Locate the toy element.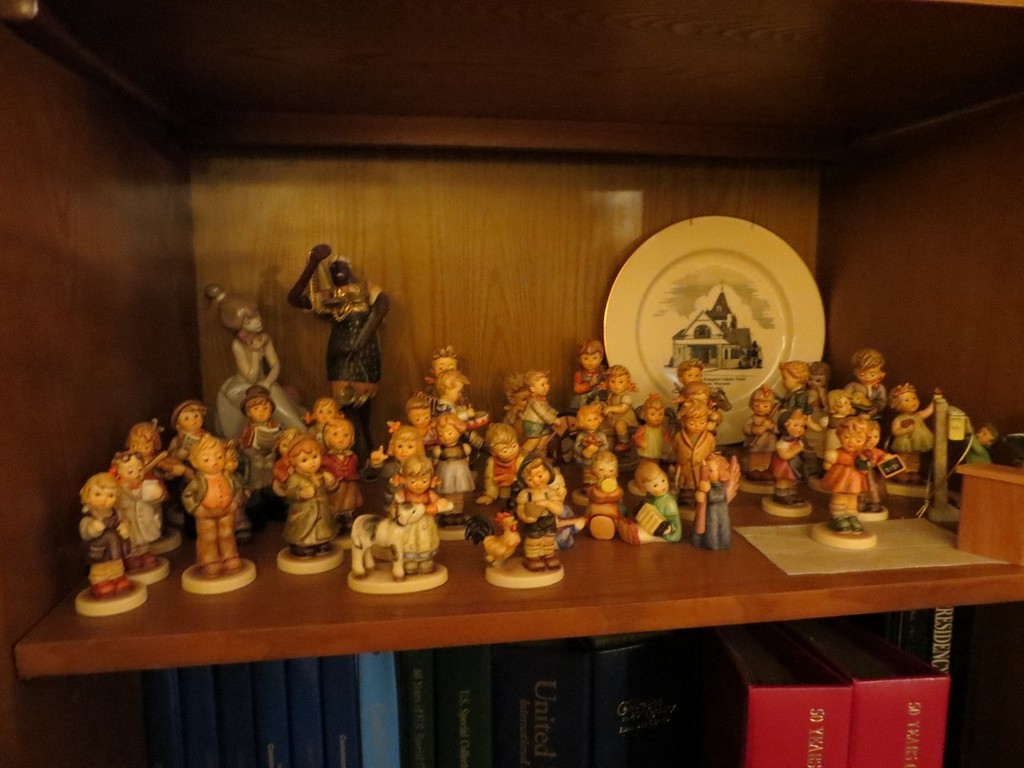
Element bbox: (left=468, top=457, right=566, bottom=576).
